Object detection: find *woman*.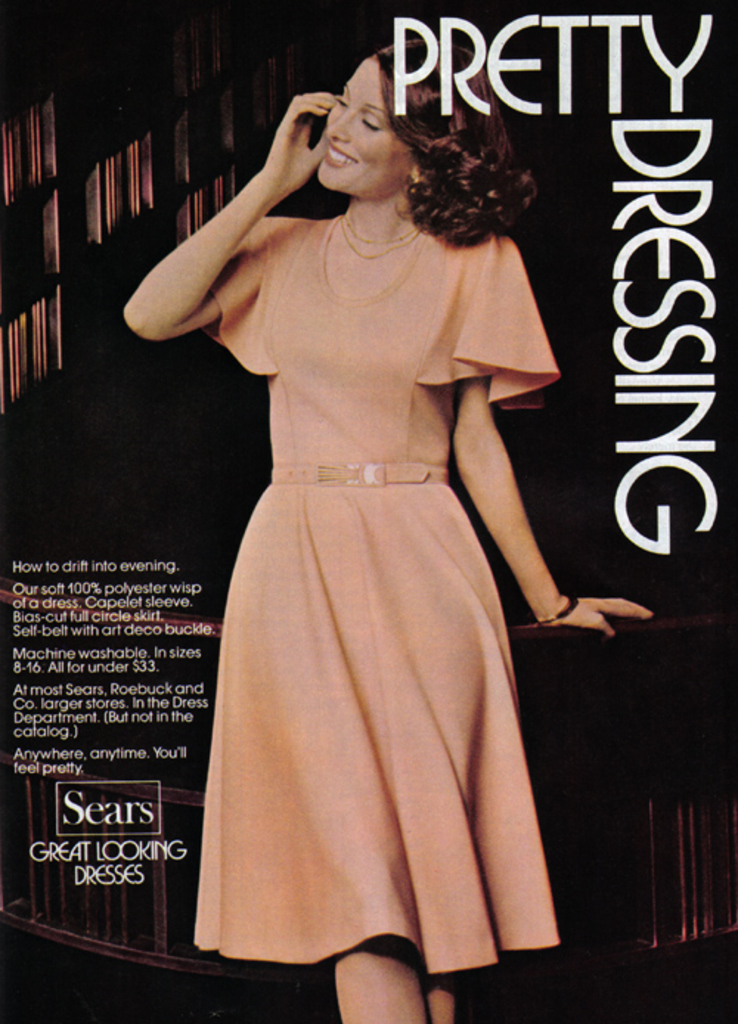
bbox=[117, 59, 607, 943].
